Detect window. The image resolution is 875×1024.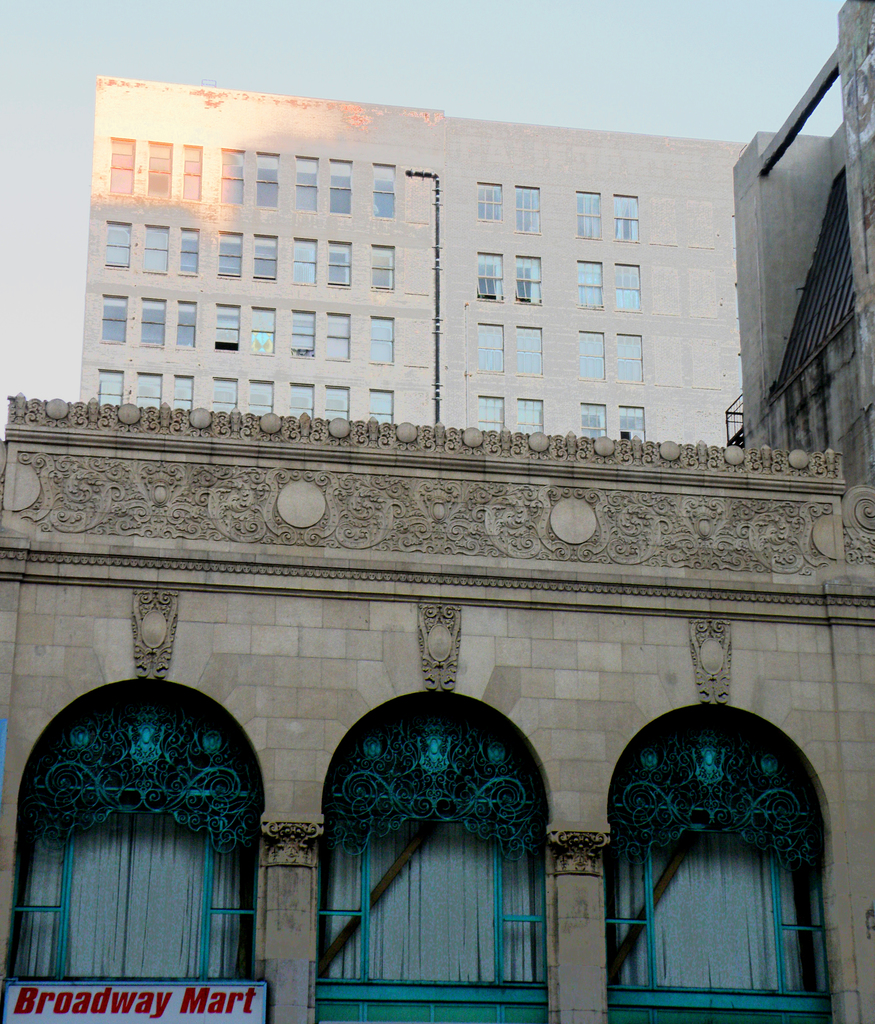
281:236:316:286.
